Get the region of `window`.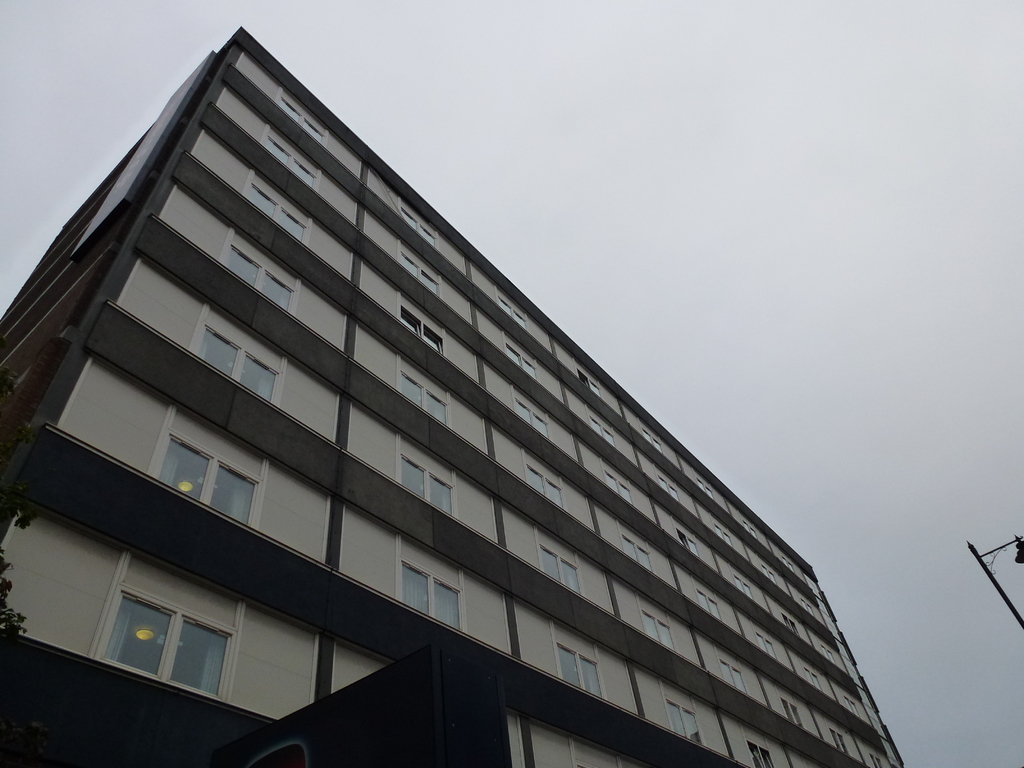
{"left": 395, "top": 534, "right": 467, "bottom": 634}.
